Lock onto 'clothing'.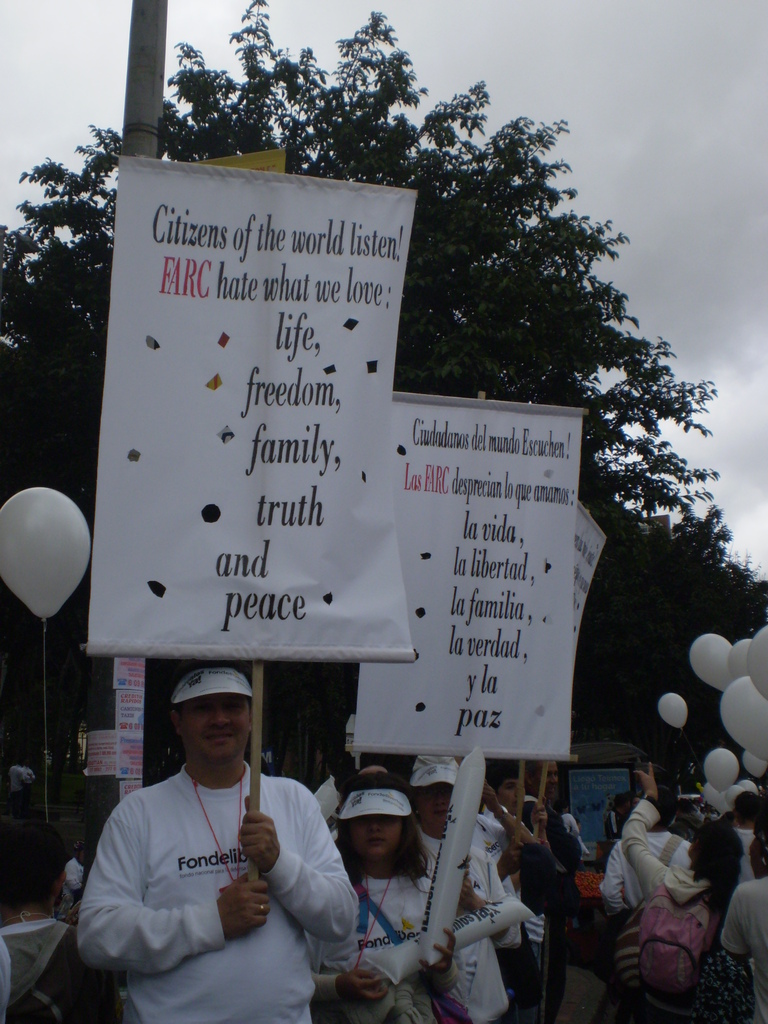
Locked: Rect(410, 822, 508, 1023).
